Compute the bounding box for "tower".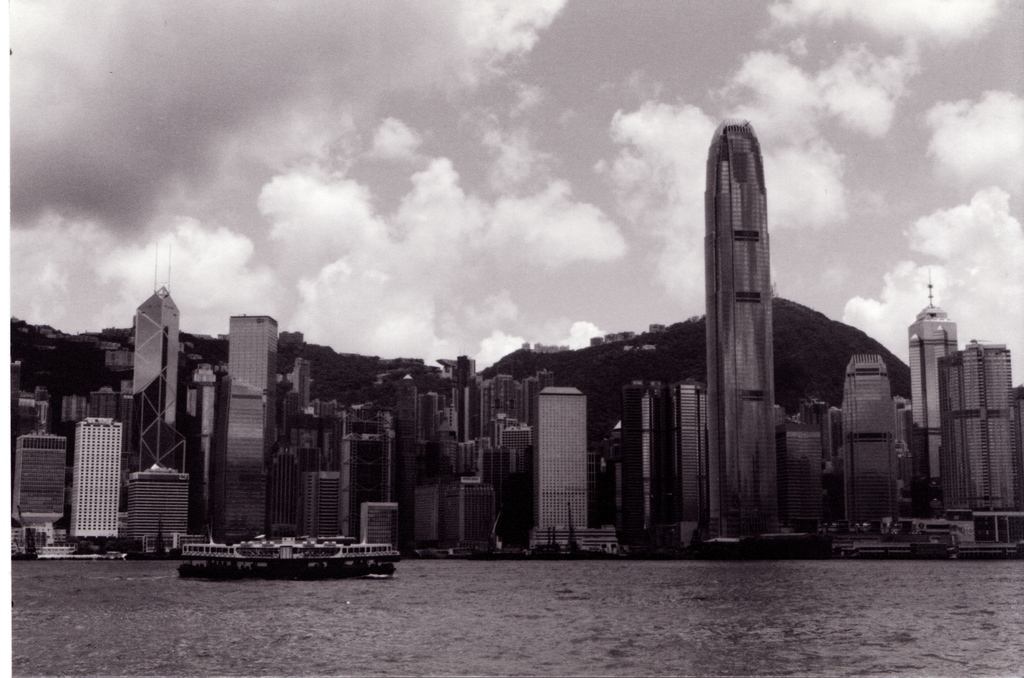
Rect(836, 348, 899, 511).
